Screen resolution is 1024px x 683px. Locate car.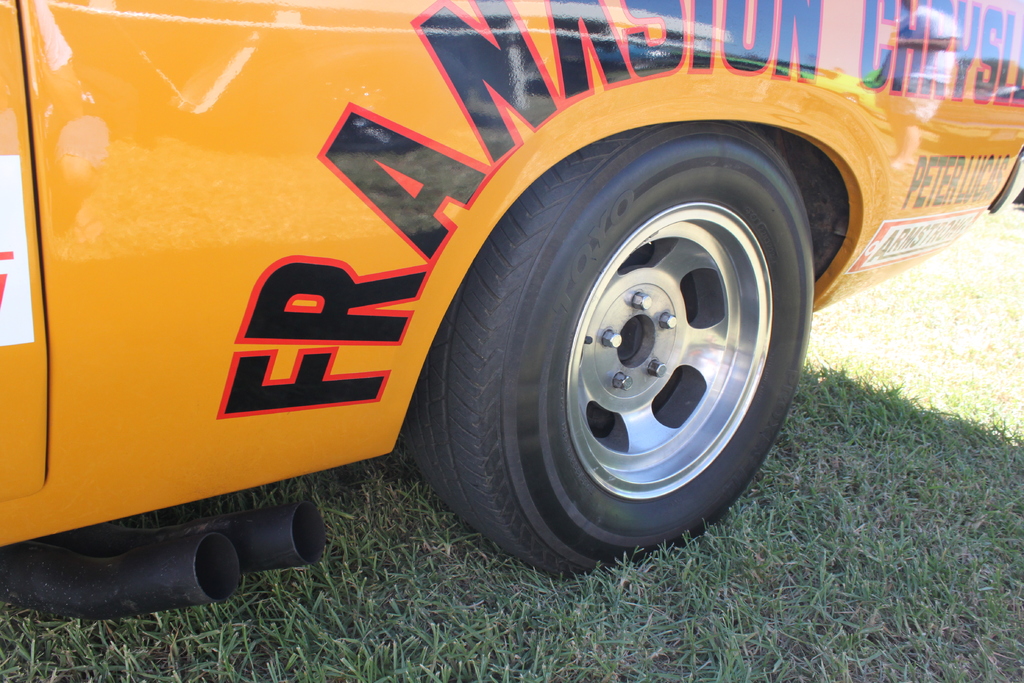
detection(0, 0, 1023, 579).
